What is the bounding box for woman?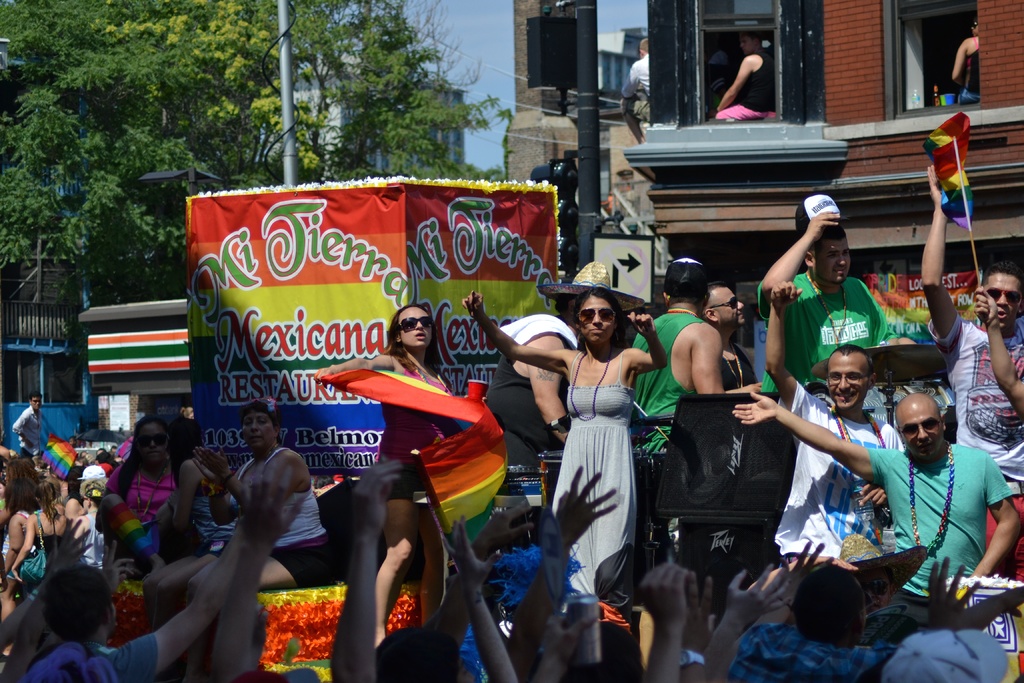
<box>1,466,68,596</box>.
